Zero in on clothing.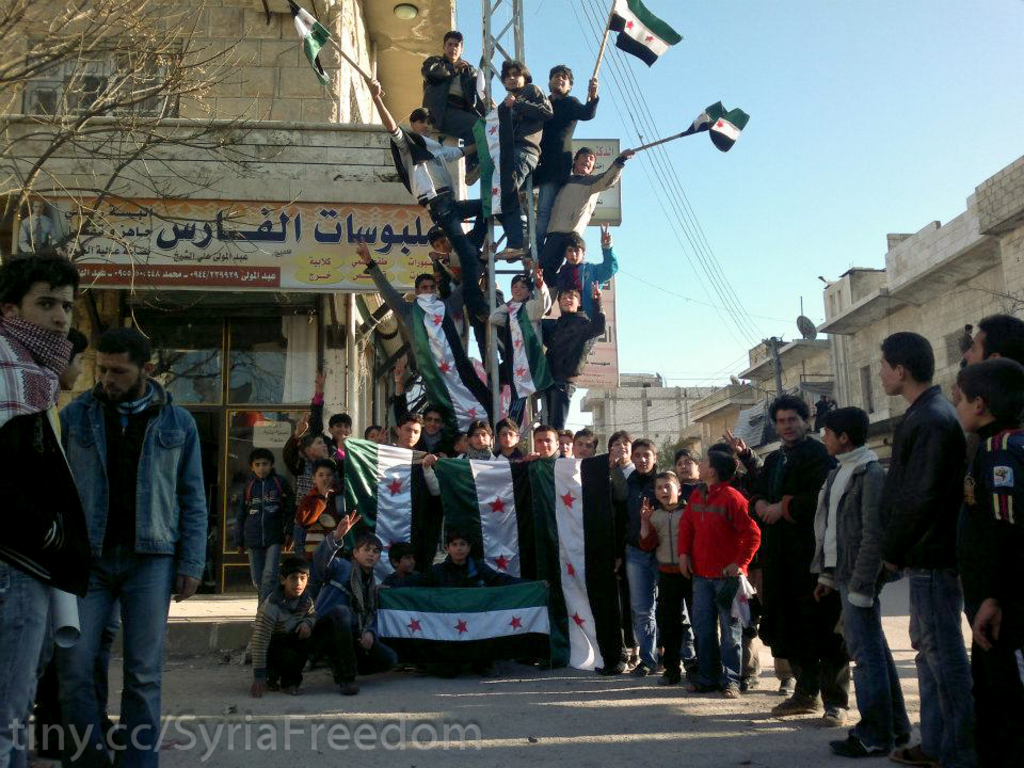
Zeroed in: bbox=(877, 387, 966, 767).
